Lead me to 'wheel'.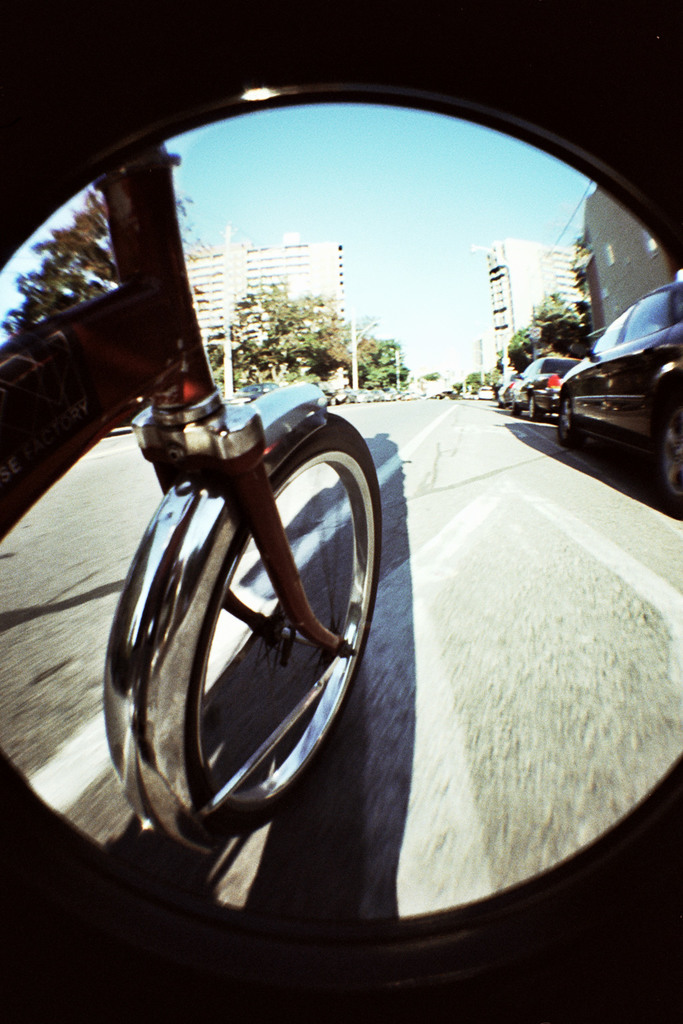
Lead to crop(511, 401, 522, 417).
